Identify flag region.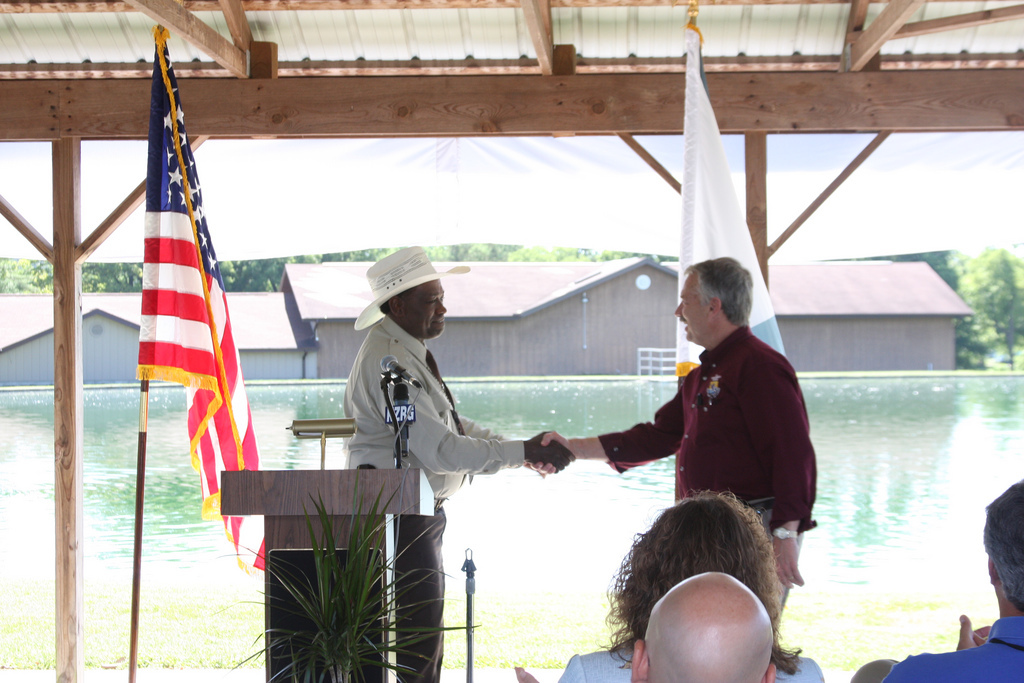
Region: <region>141, 26, 258, 563</region>.
